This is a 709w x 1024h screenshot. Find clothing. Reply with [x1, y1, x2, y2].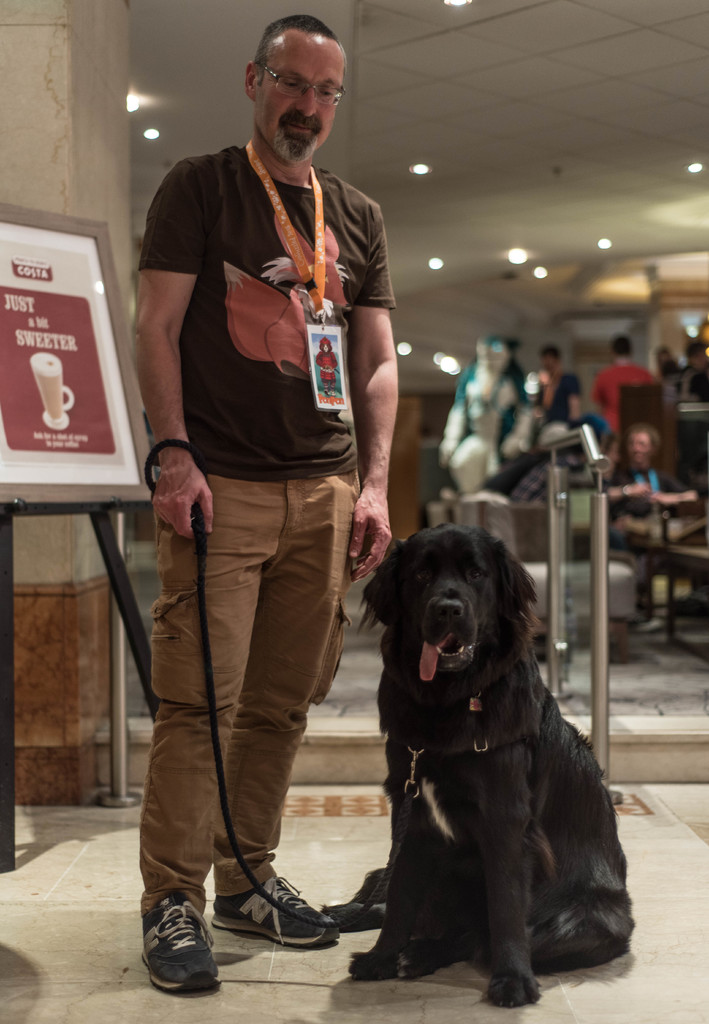
[447, 332, 544, 509].
